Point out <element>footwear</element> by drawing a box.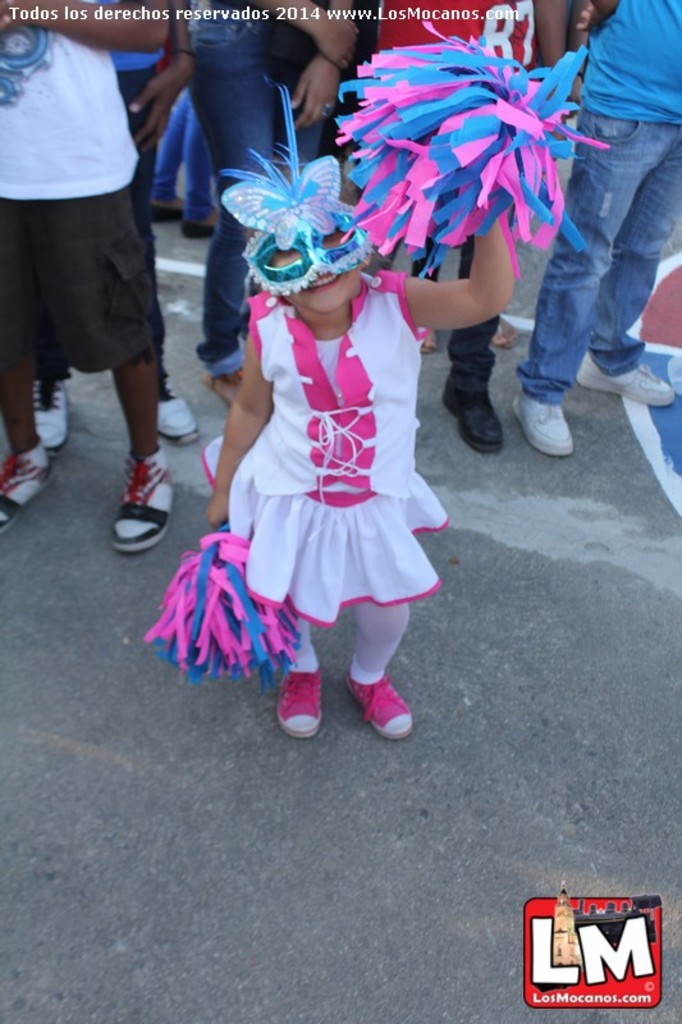
(left=151, top=204, right=182, bottom=223).
